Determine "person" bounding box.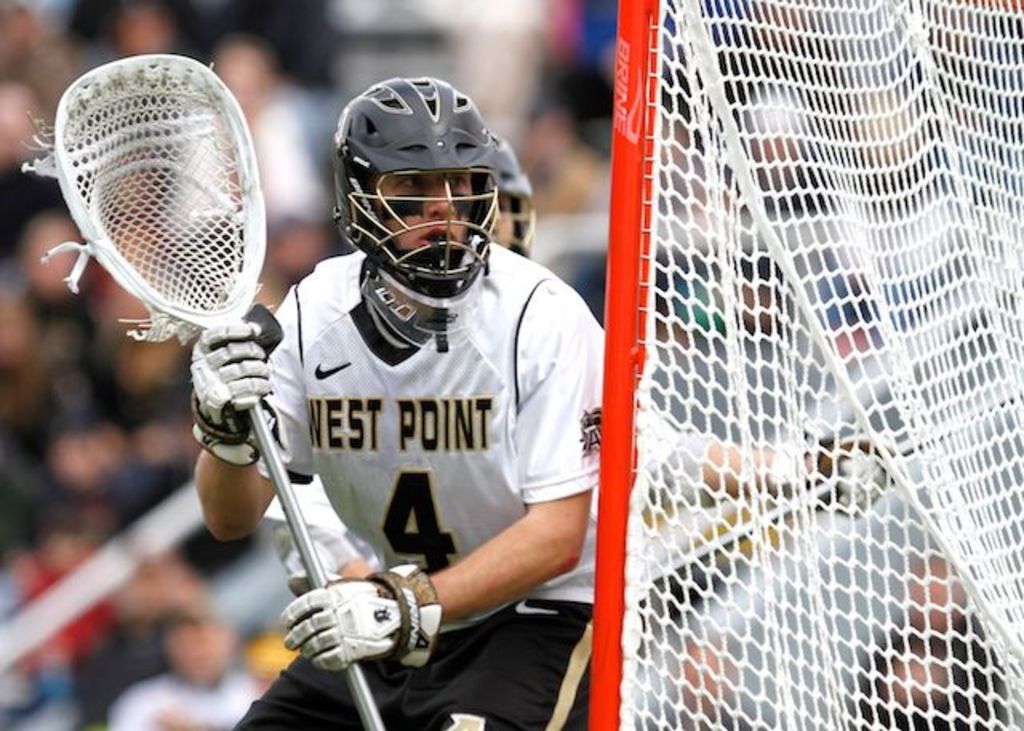
Determined: [x1=288, y1=133, x2=910, y2=598].
